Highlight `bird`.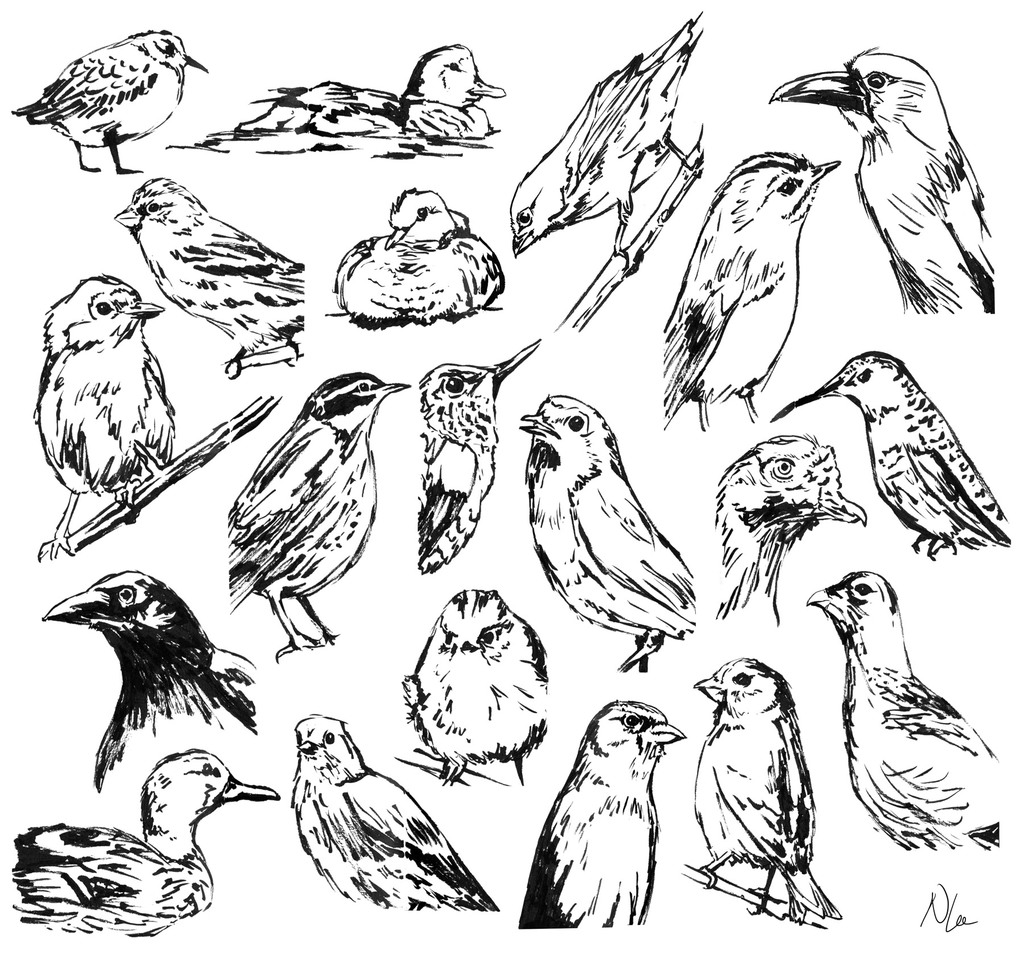
Highlighted region: 804 569 1002 854.
